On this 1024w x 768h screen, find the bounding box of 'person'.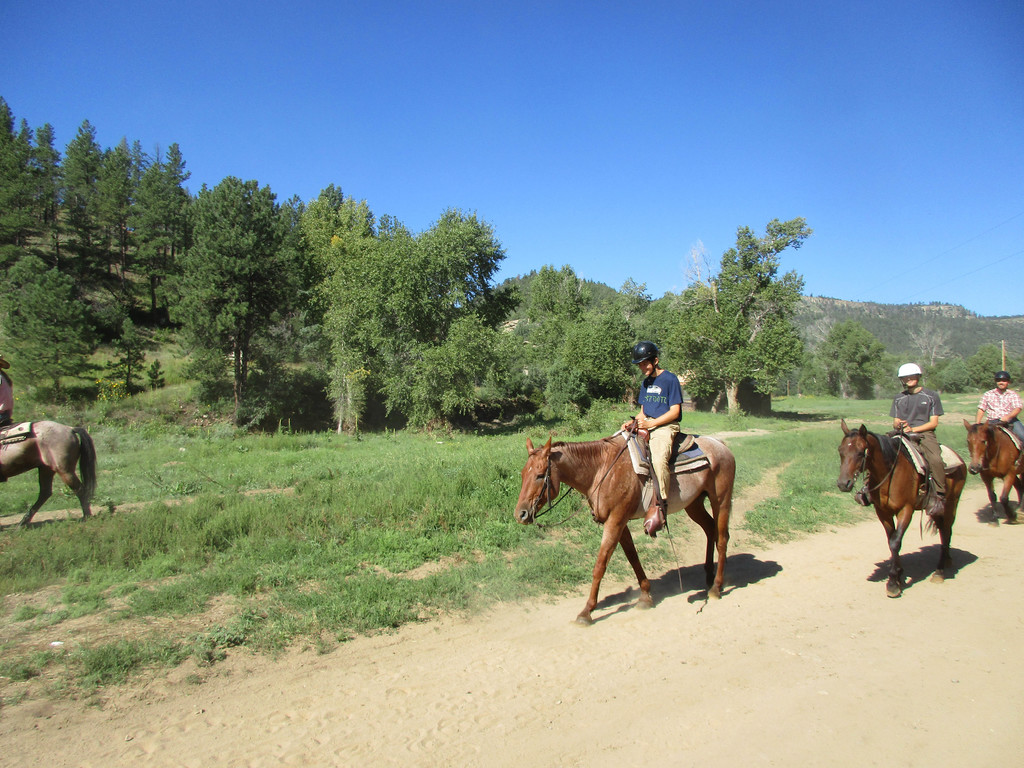
Bounding box: bbox=(972, 369, 1023, 465).
